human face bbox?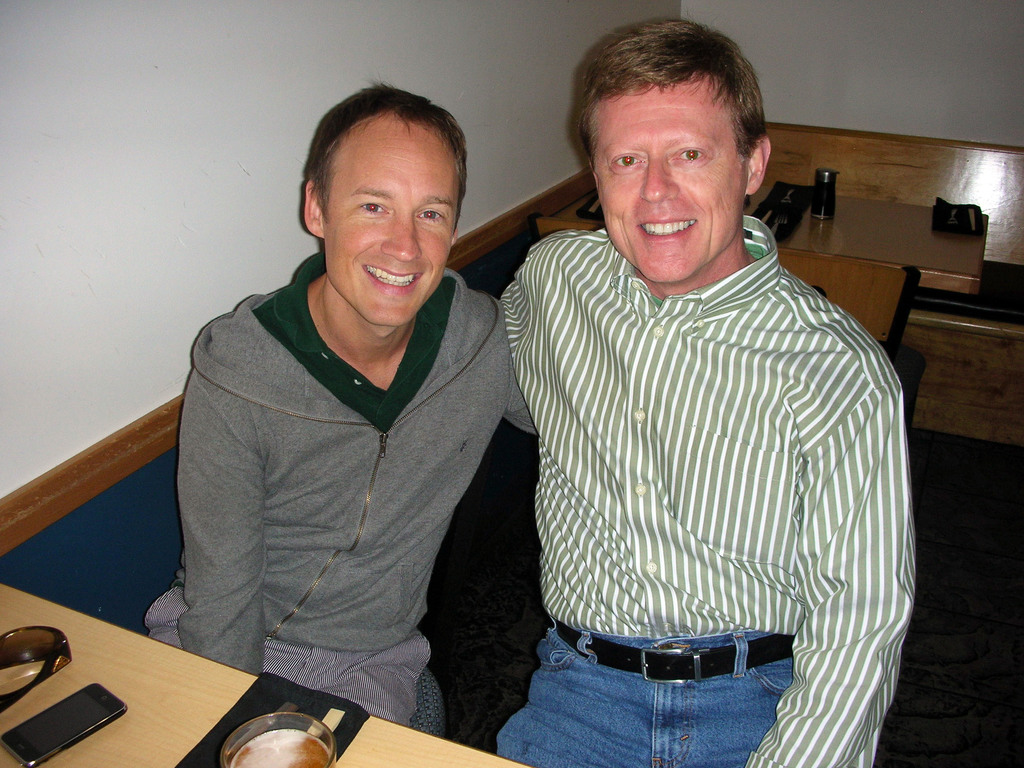
{"left": 599, "top": 78, "right": 742, "bottom": 284}
